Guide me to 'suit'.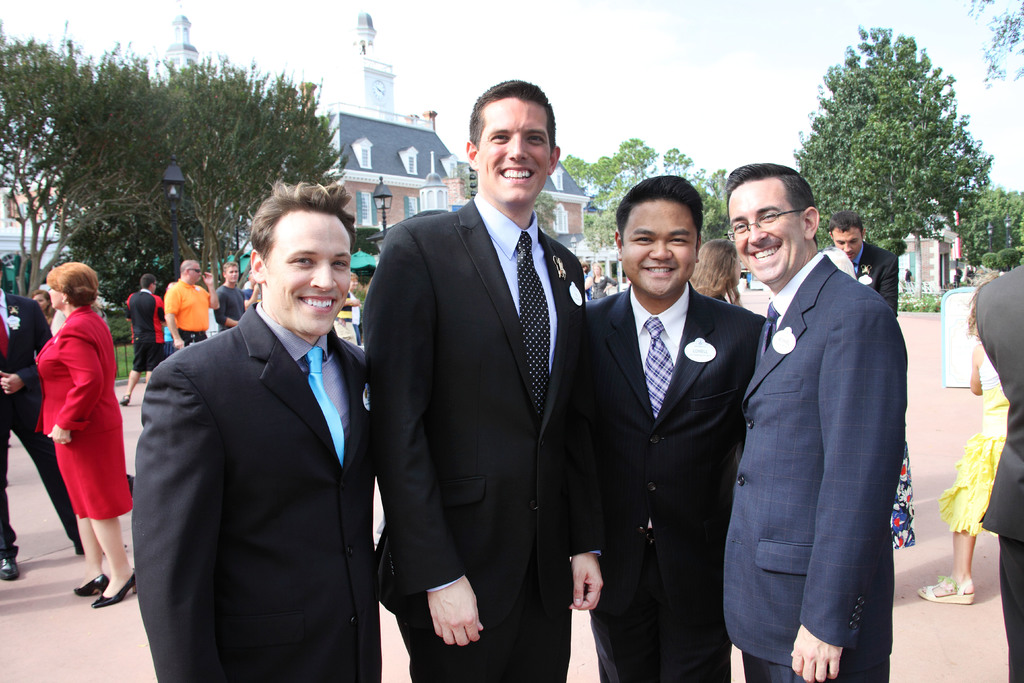
Guidance: pyautogui.locateOnScreen(131, 293, 383, 682).
